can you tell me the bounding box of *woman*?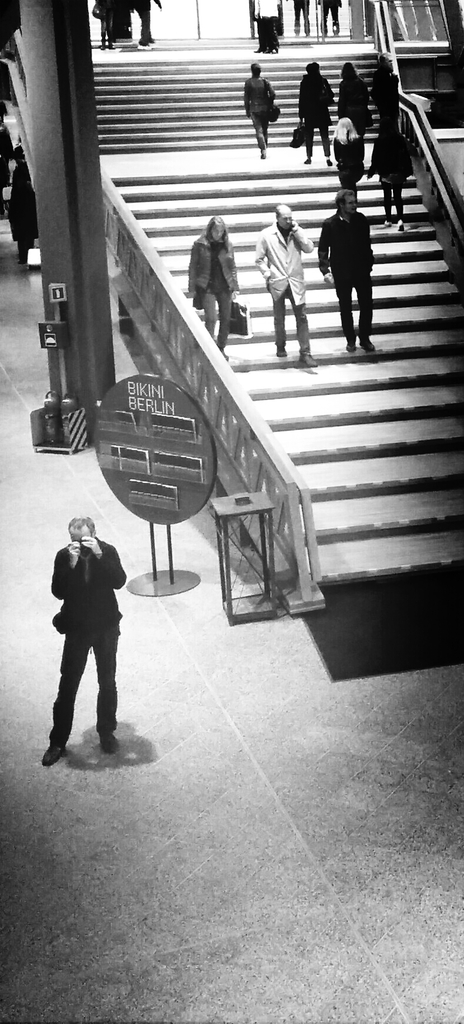
<region>328, 114, 365, 195</region>.
